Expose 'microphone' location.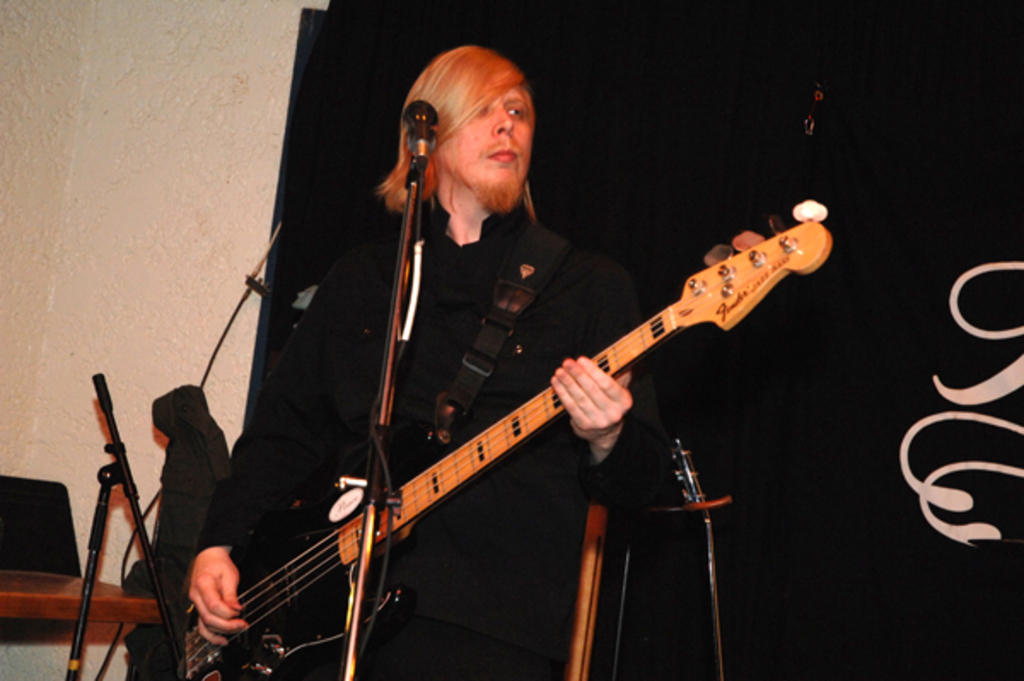
Exposed at crop(404, 97, 437, 174).
